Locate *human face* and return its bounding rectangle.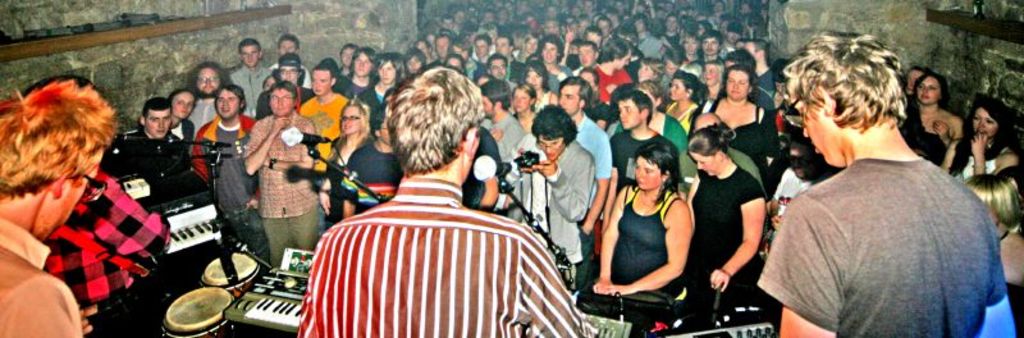
<box>577,70,591,90</box>.
